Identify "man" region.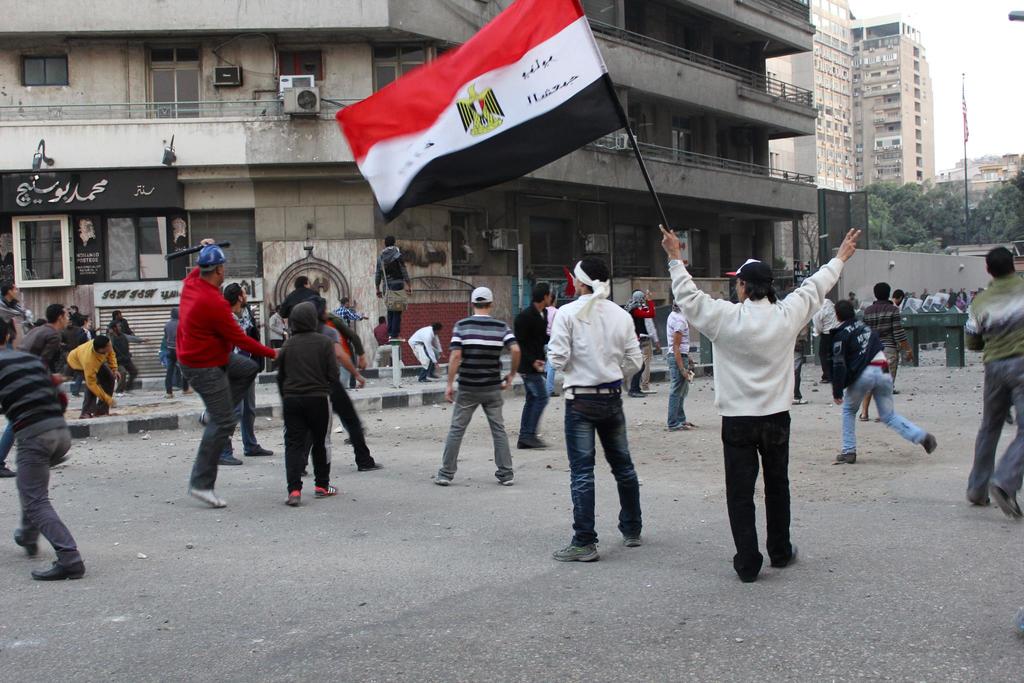
Region: bbox=[513, 284, 552, 454].
